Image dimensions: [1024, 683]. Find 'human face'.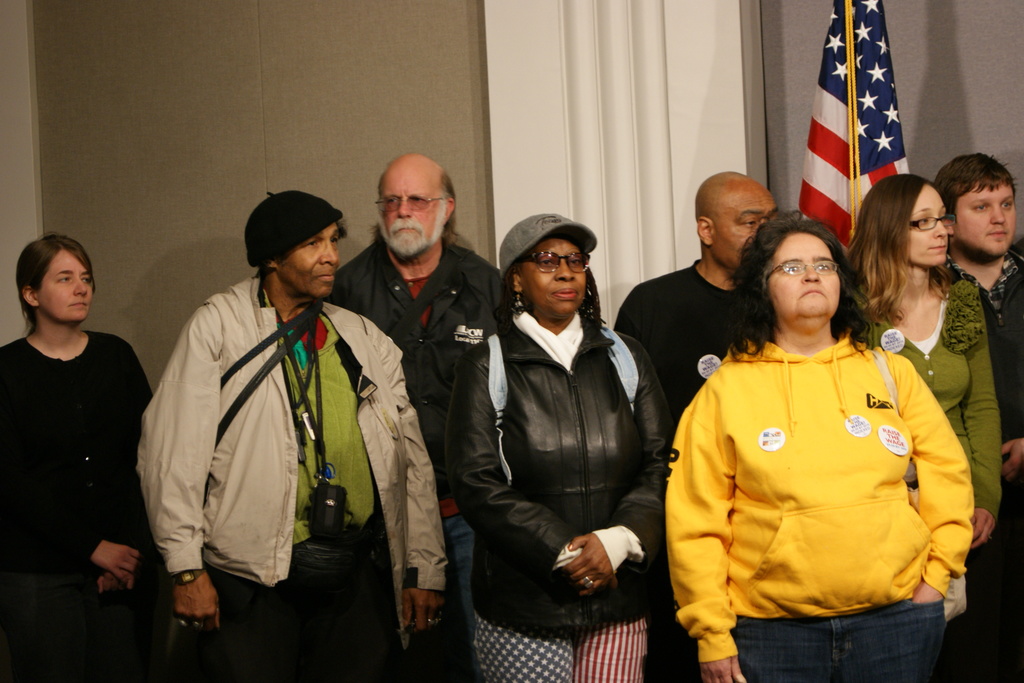
[711,186,776,273].
